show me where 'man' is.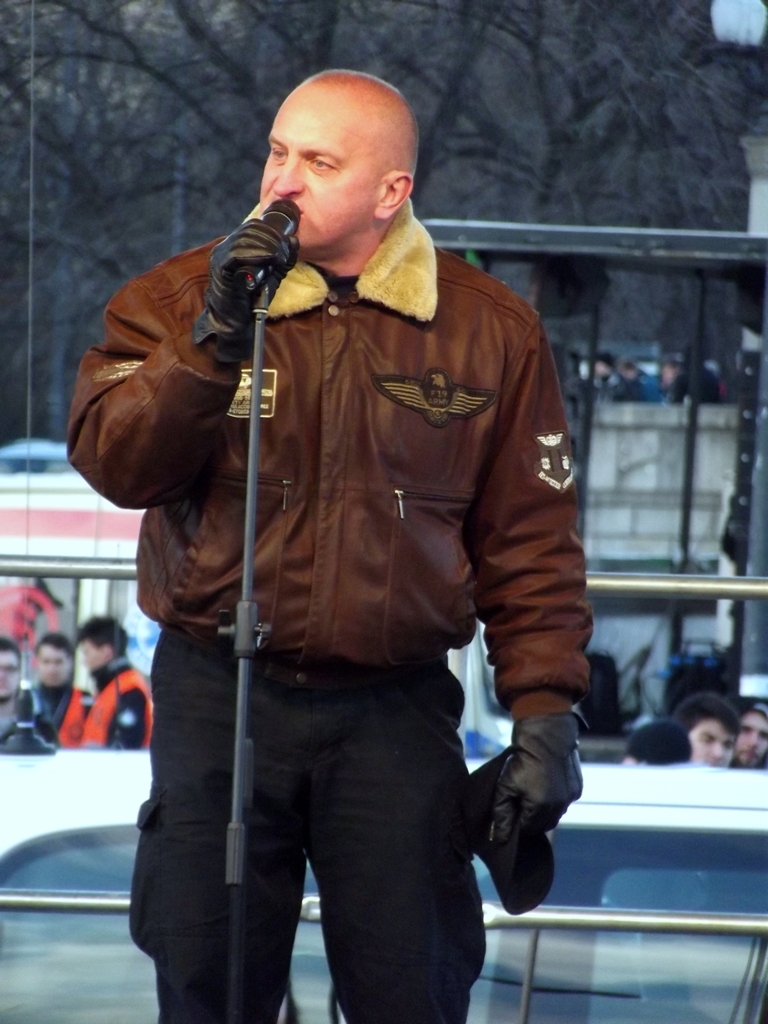
'man' is at {"left": 73, "top": 618, "right": 160, "bottom": 755}.
